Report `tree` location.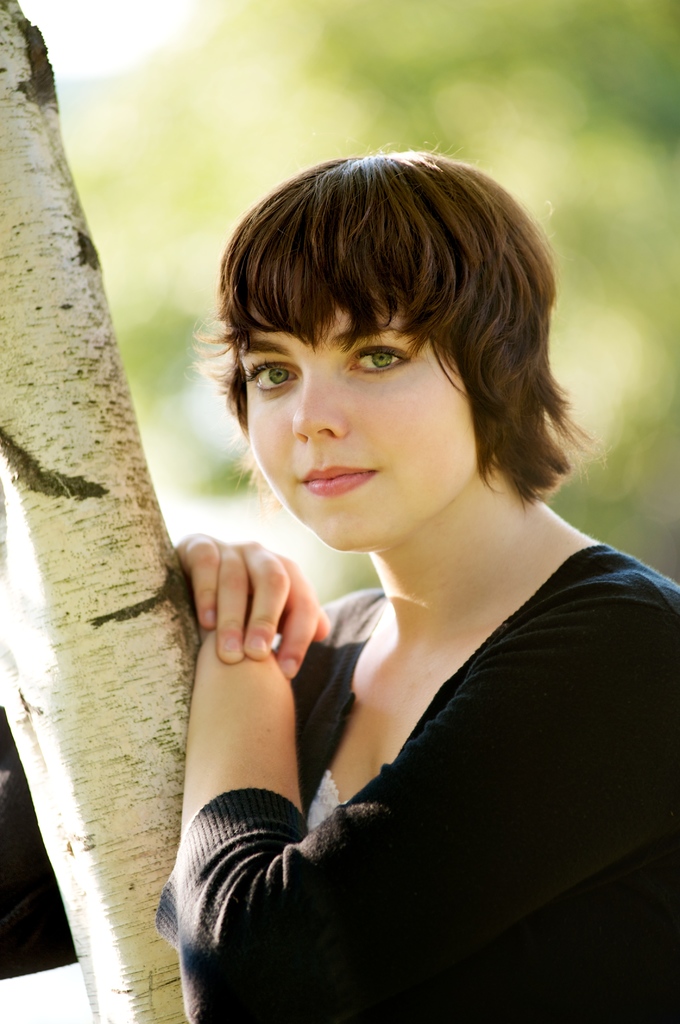
Report: x1=0, y1=0, x2=202, y2=1023.
